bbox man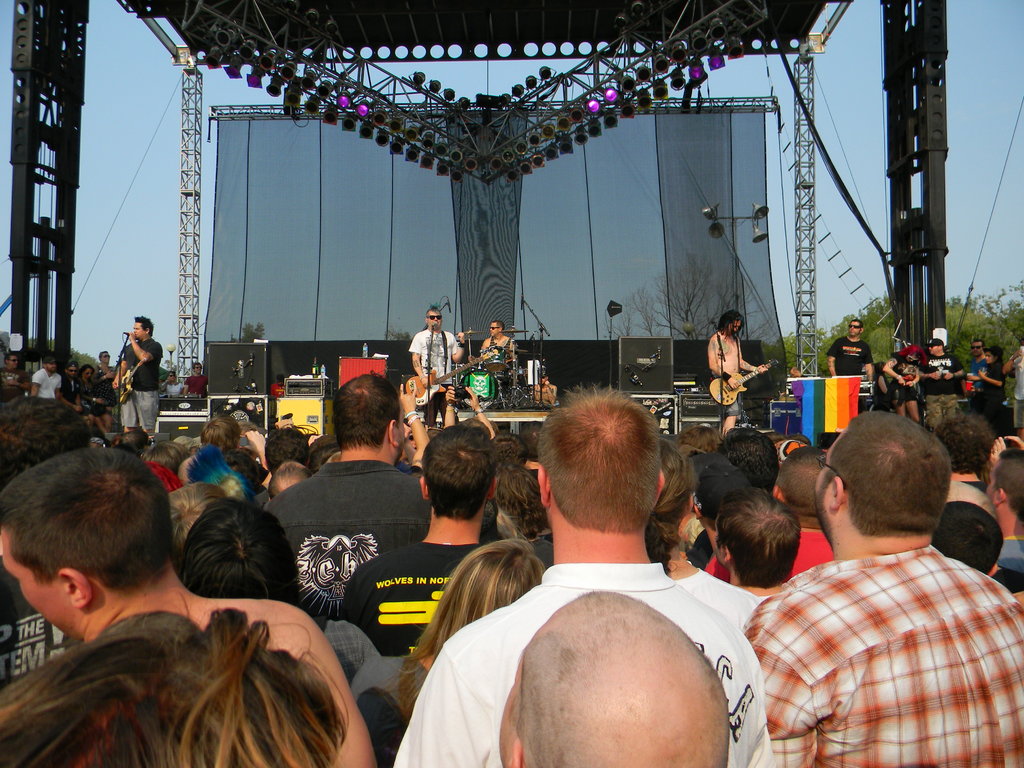
[477,320,518,399]
